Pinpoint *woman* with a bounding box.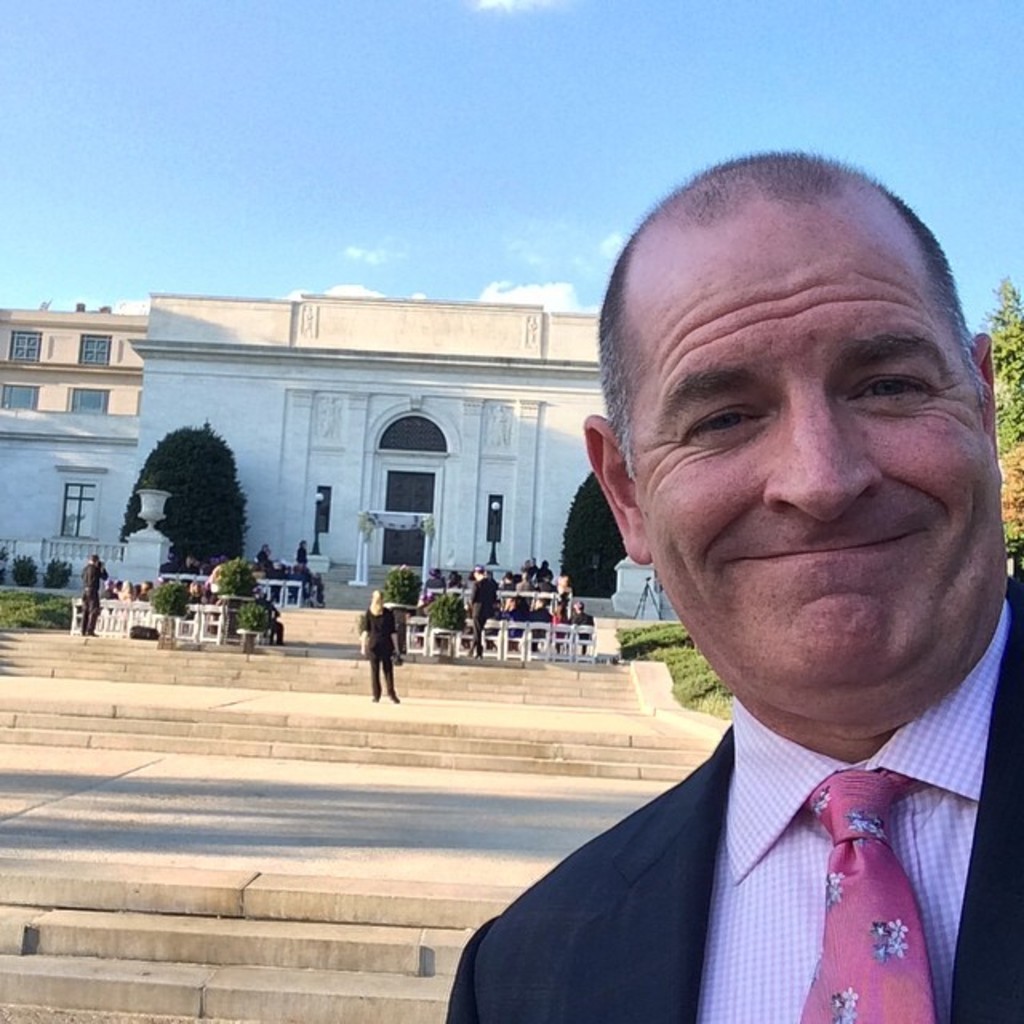
(354,589,406,696).
